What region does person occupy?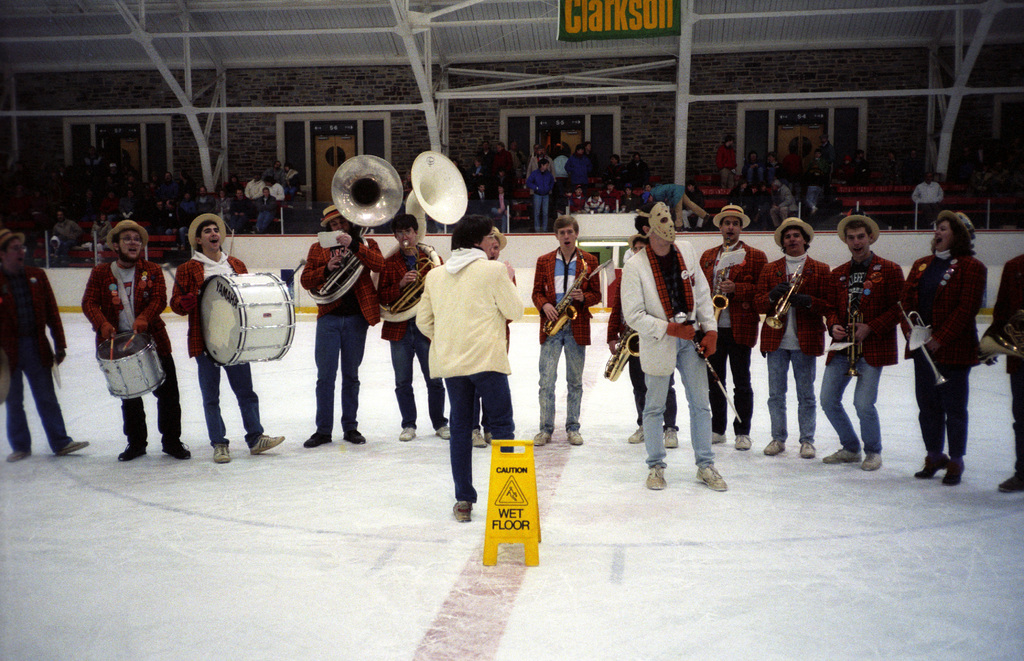
Rect(829, 213, 913, 461).
